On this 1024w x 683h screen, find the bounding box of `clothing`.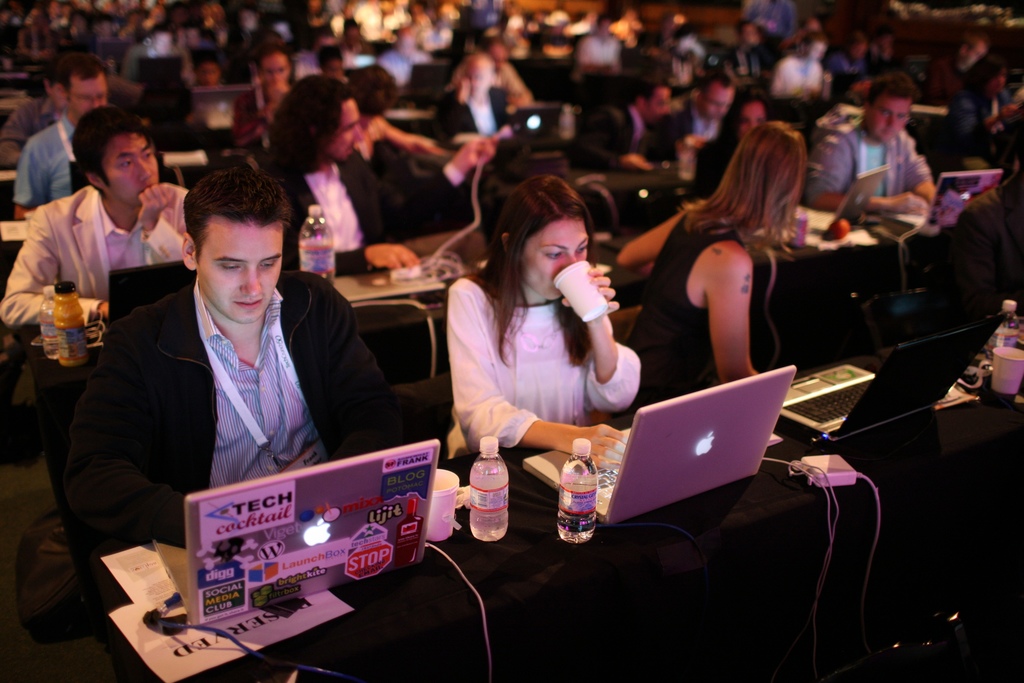
Bounding box: box=[642, 96, 739, 165].
